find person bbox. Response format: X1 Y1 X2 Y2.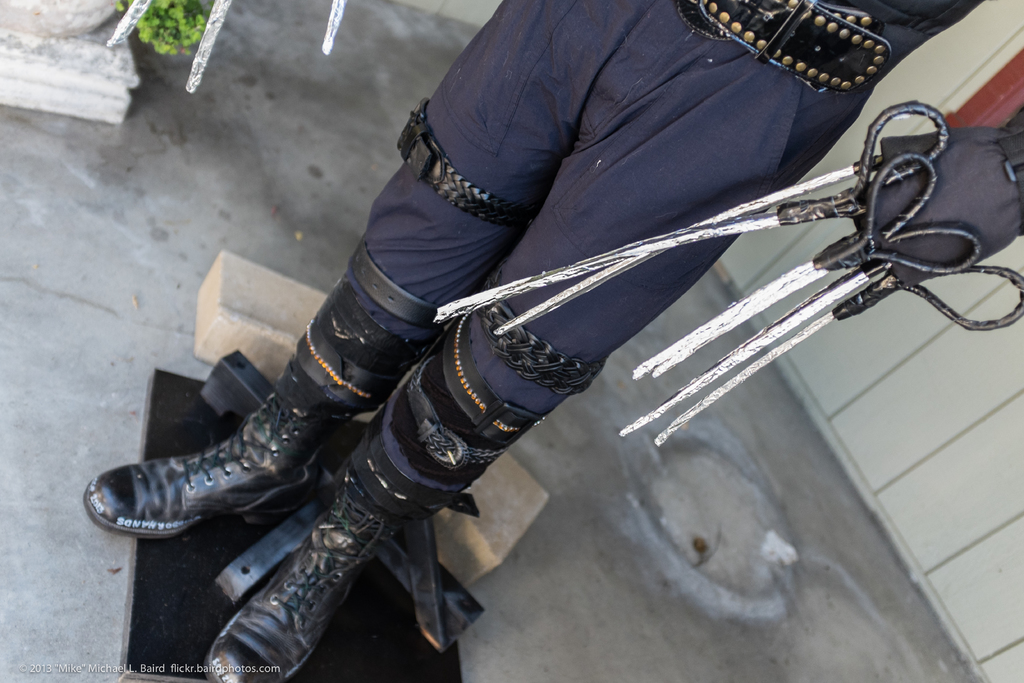
70 0 986 682.
